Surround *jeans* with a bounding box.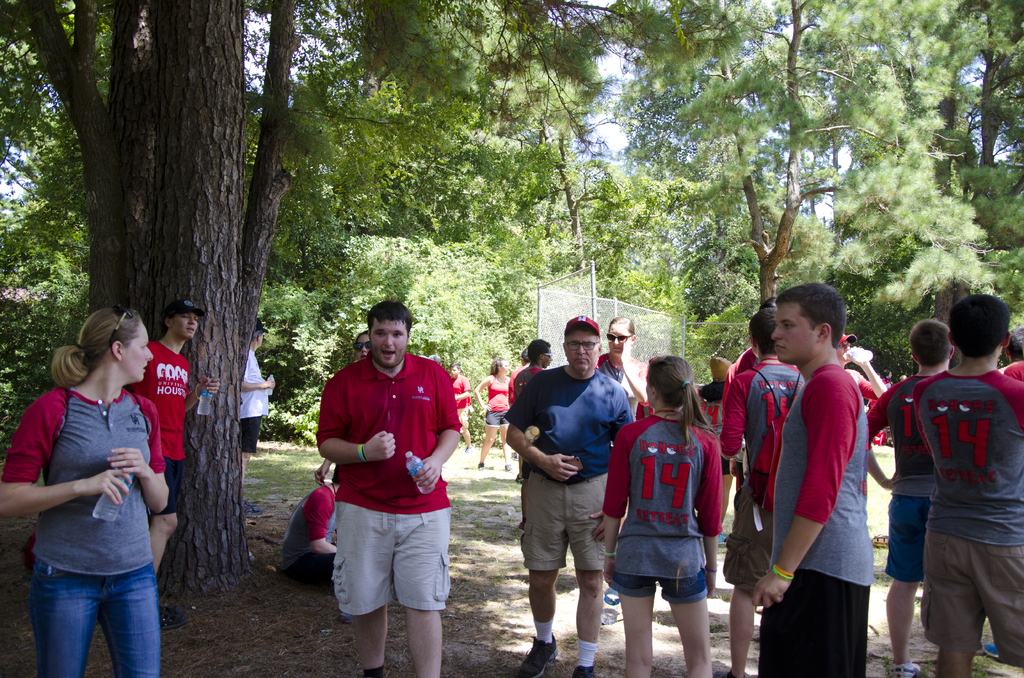
724, 481, 778, 592.
